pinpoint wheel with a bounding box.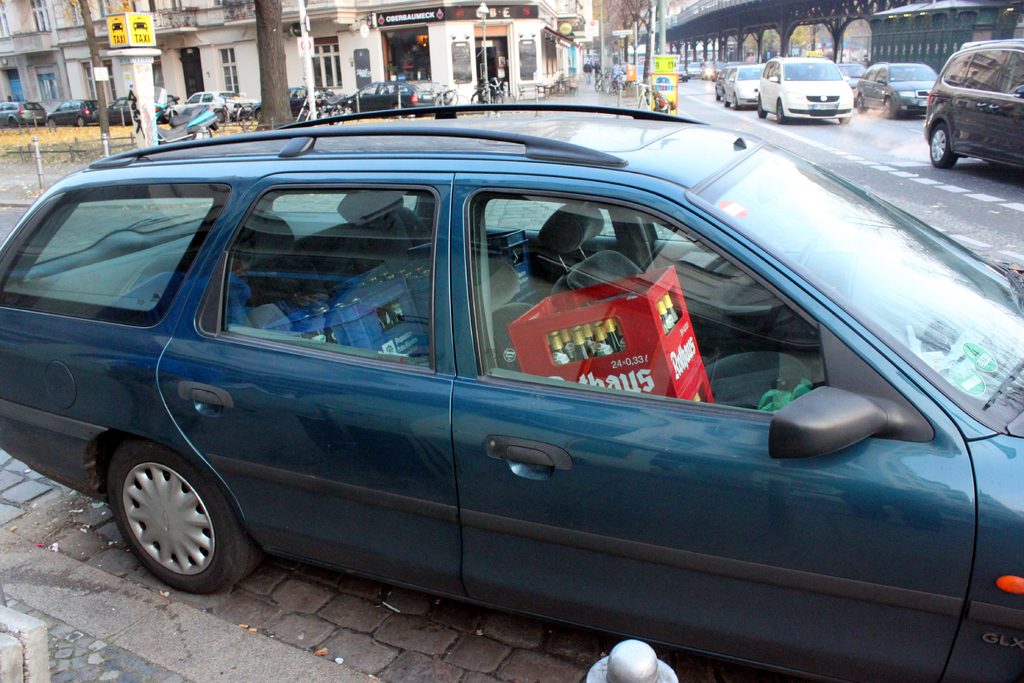
left=686, top=78, right=689, bottom=82.
